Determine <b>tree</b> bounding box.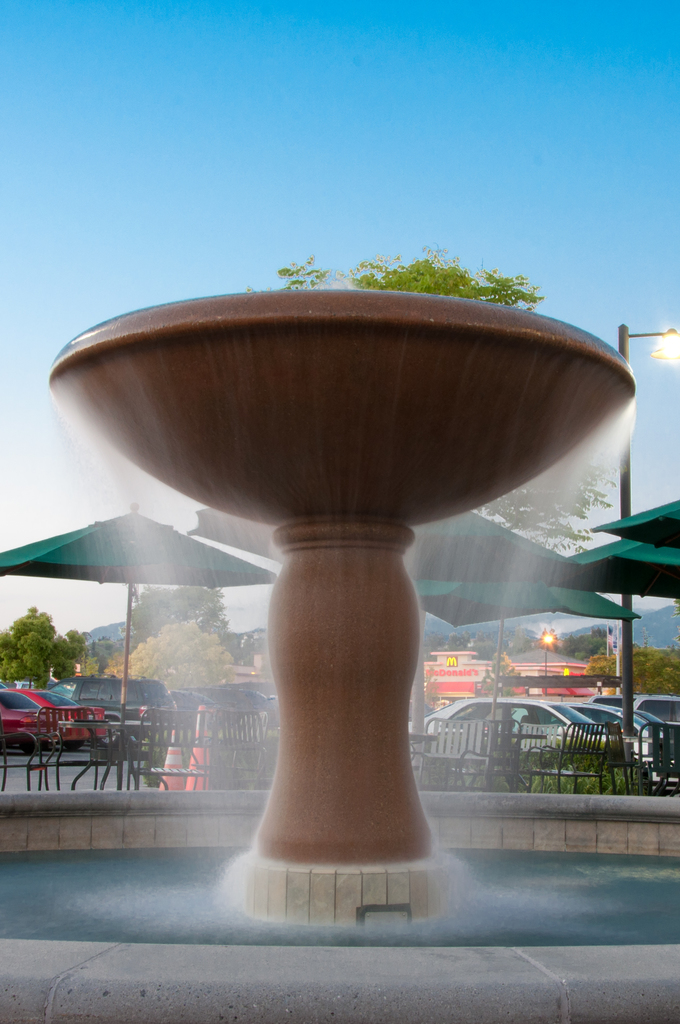
Determined: 587/645/679/703.
